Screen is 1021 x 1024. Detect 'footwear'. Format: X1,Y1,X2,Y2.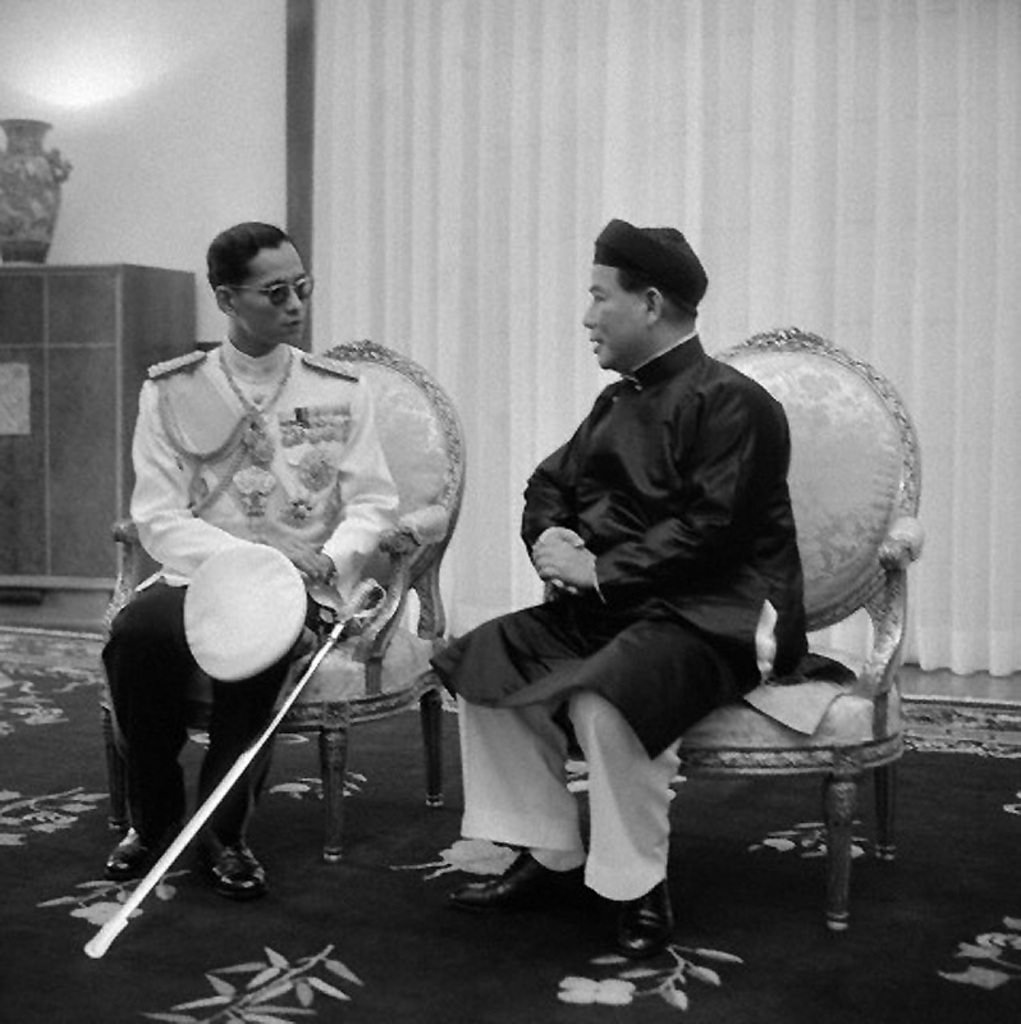
447,847,589,910.
